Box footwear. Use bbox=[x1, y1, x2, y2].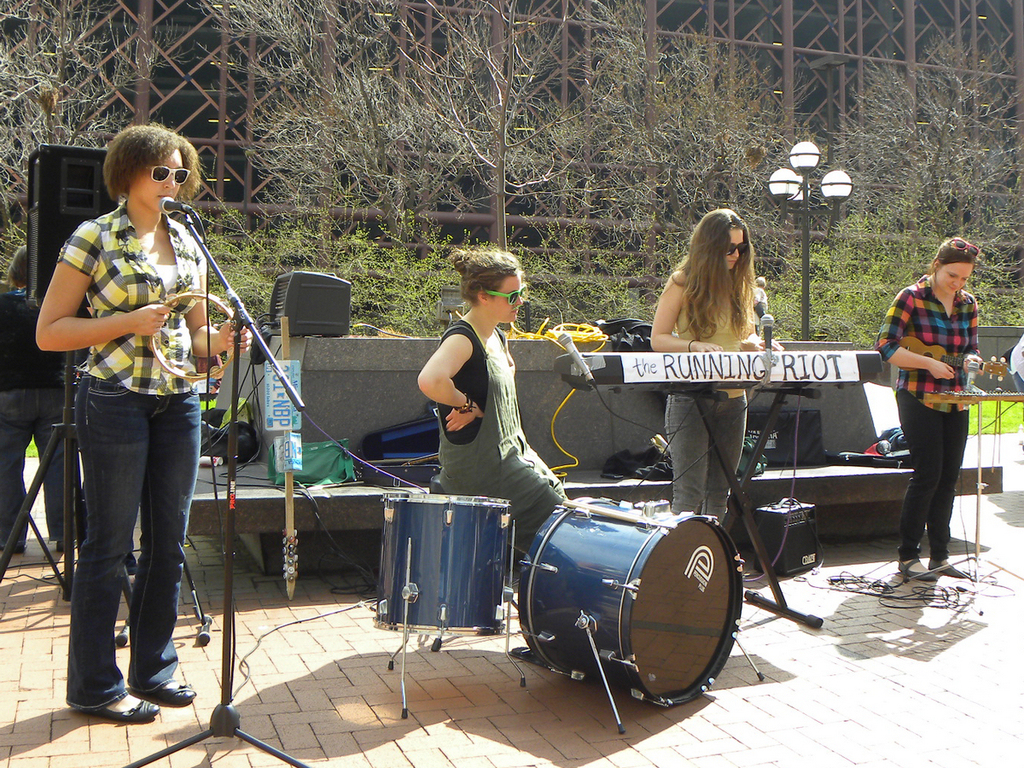
bbox=[896, 558, 932, 582].
